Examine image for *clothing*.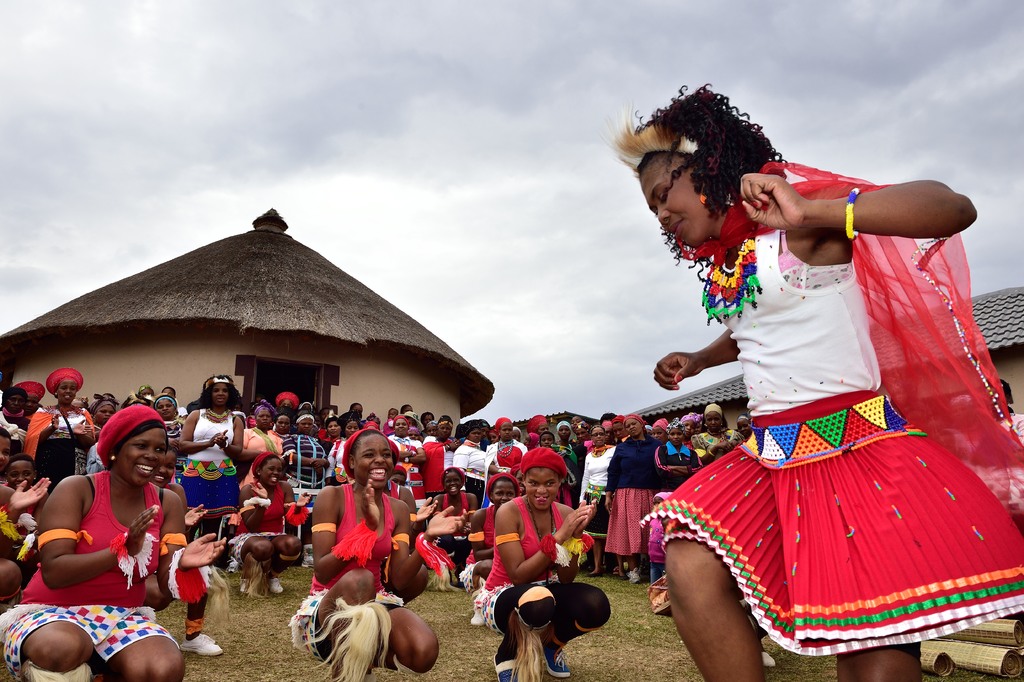
Examination result: x1=237 y1=426 x2=286 y2=488.
